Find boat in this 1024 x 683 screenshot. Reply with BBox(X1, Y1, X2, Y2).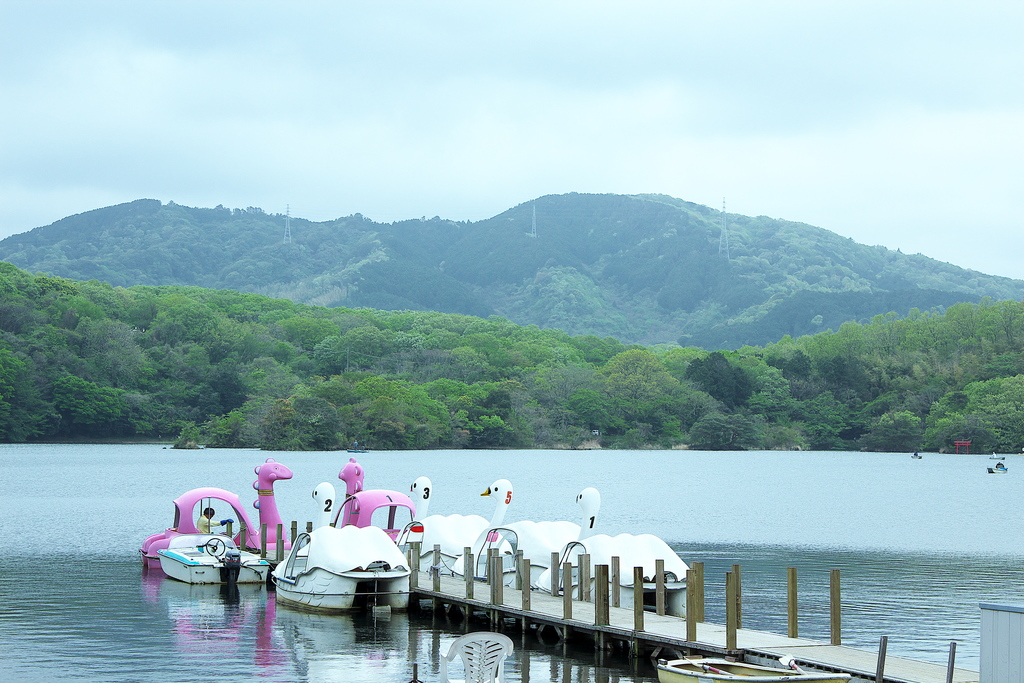
BBox(401, 473, 490, 578).
